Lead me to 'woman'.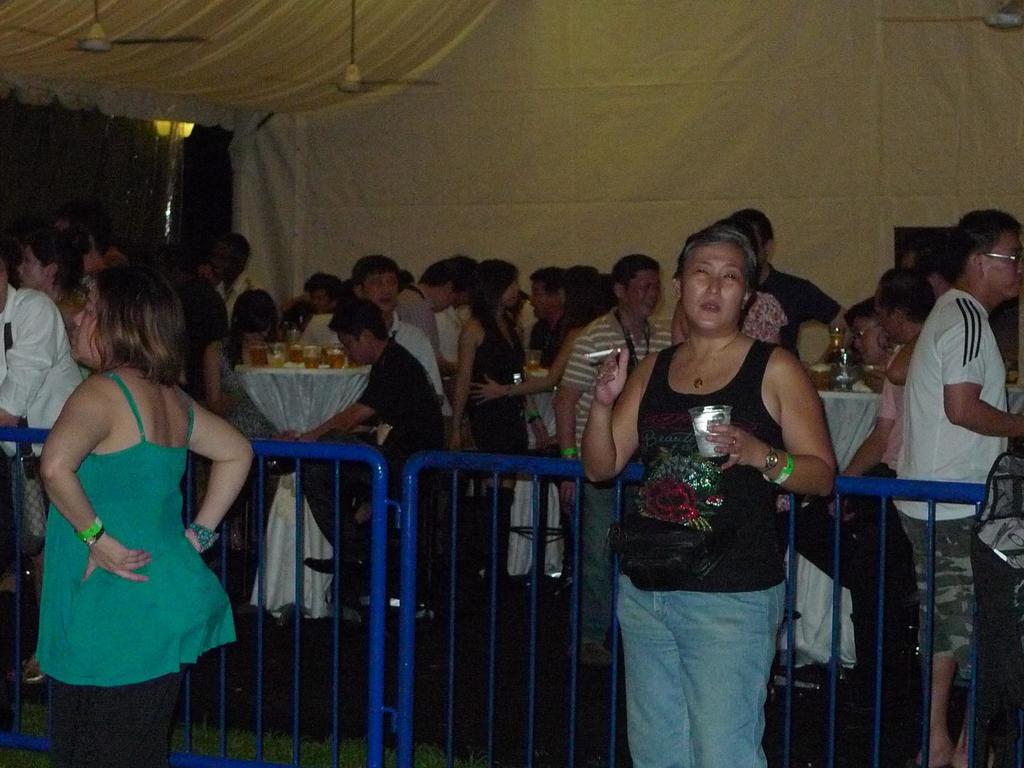
Lead to l=449, t=257, r=529, b=536.
